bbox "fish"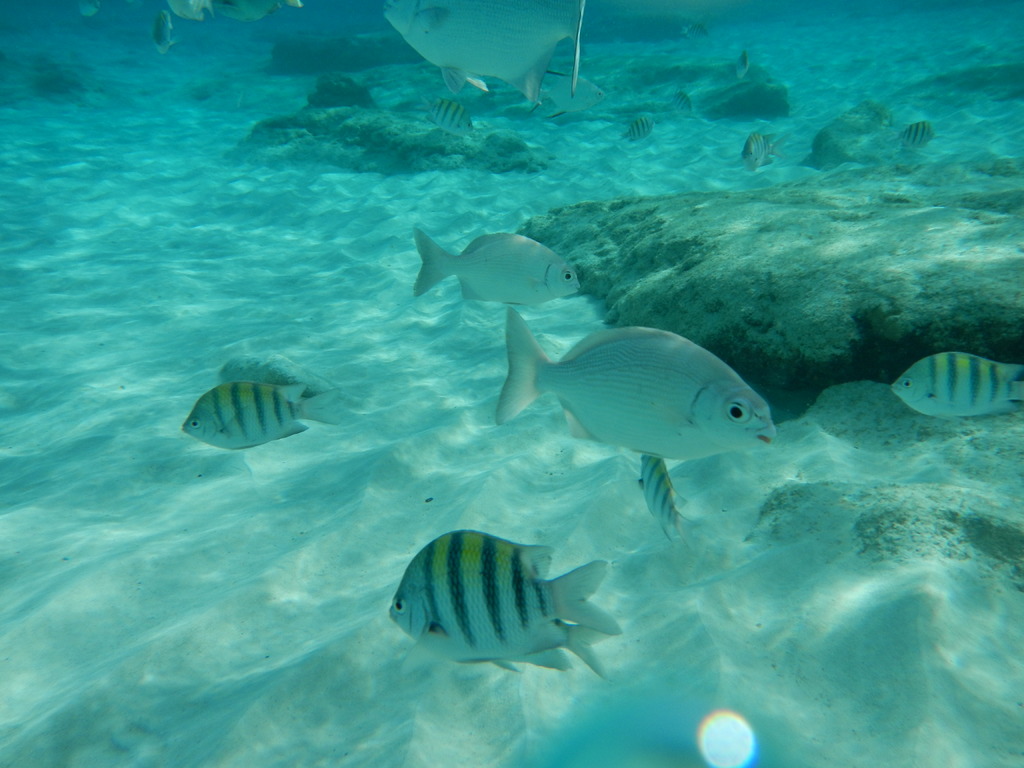
[891,347,1023,414]
